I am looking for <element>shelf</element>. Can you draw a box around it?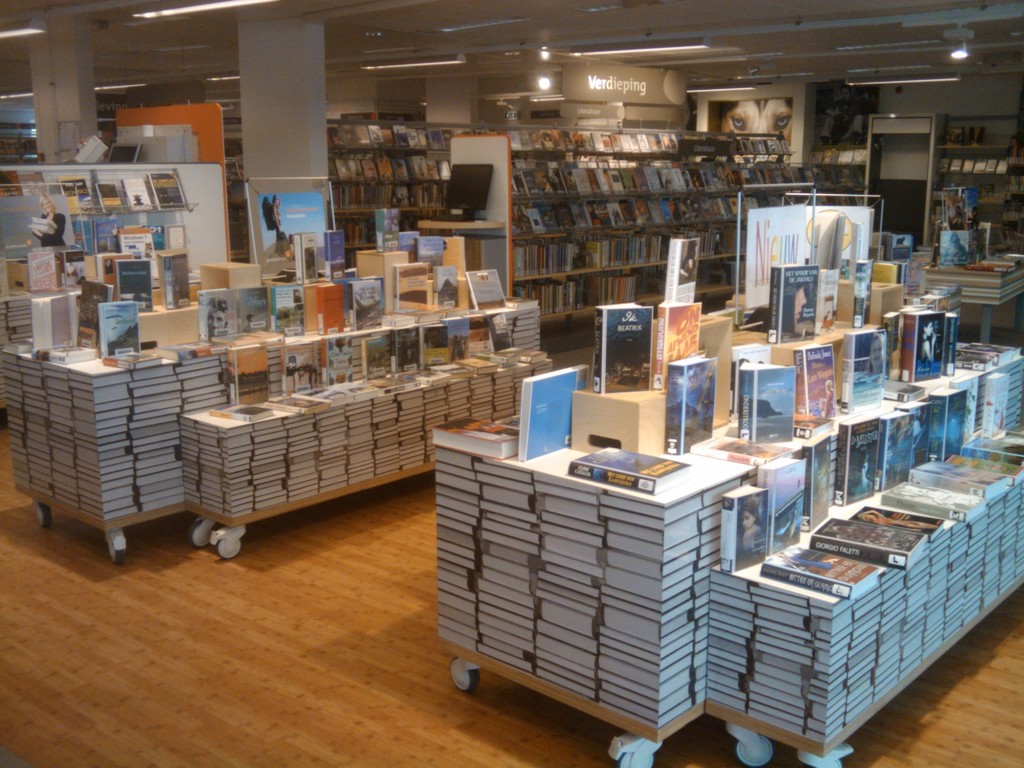
Sure, the bounding box is [685,259,737,298].
